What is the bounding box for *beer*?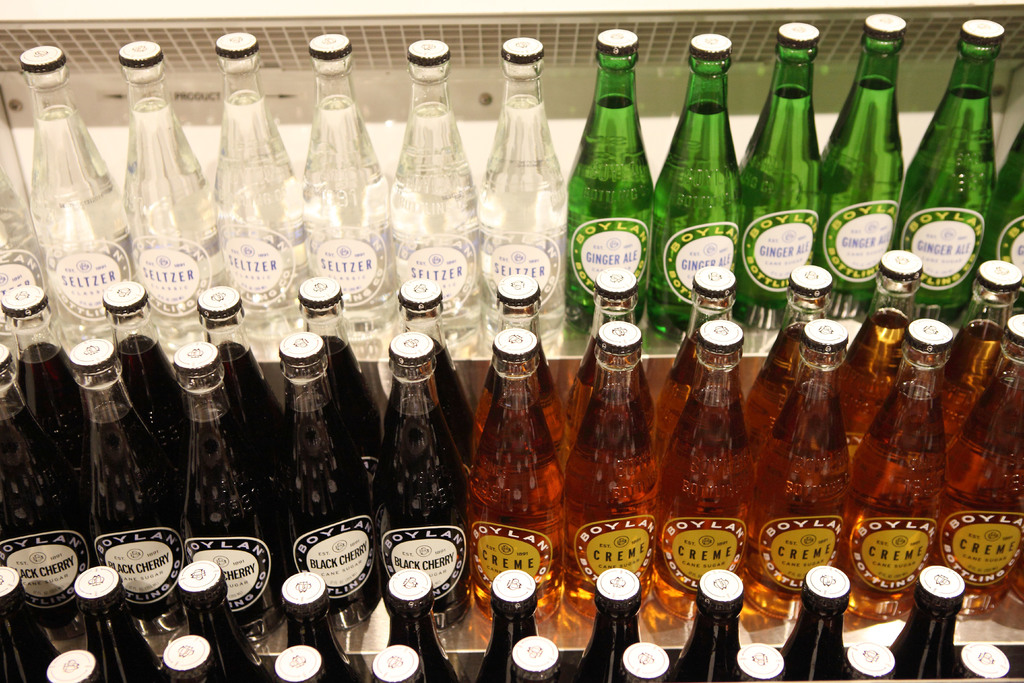
[657, 31, 755, 340].
